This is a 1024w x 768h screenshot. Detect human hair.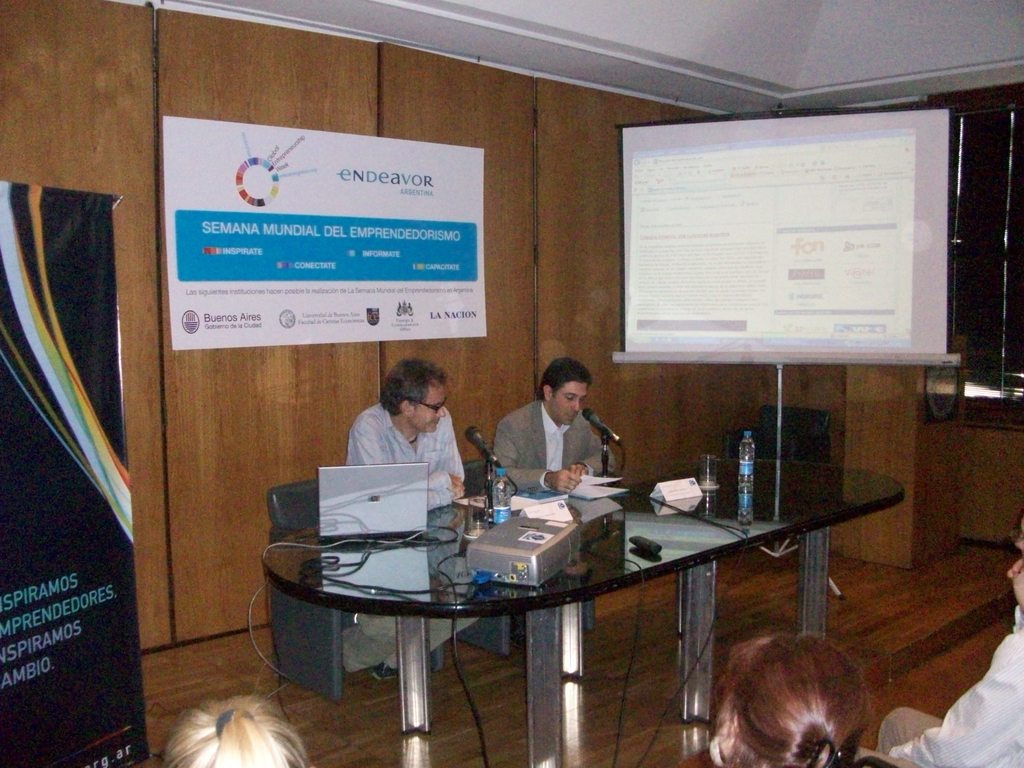
<box>702,634,902,767</box>.
